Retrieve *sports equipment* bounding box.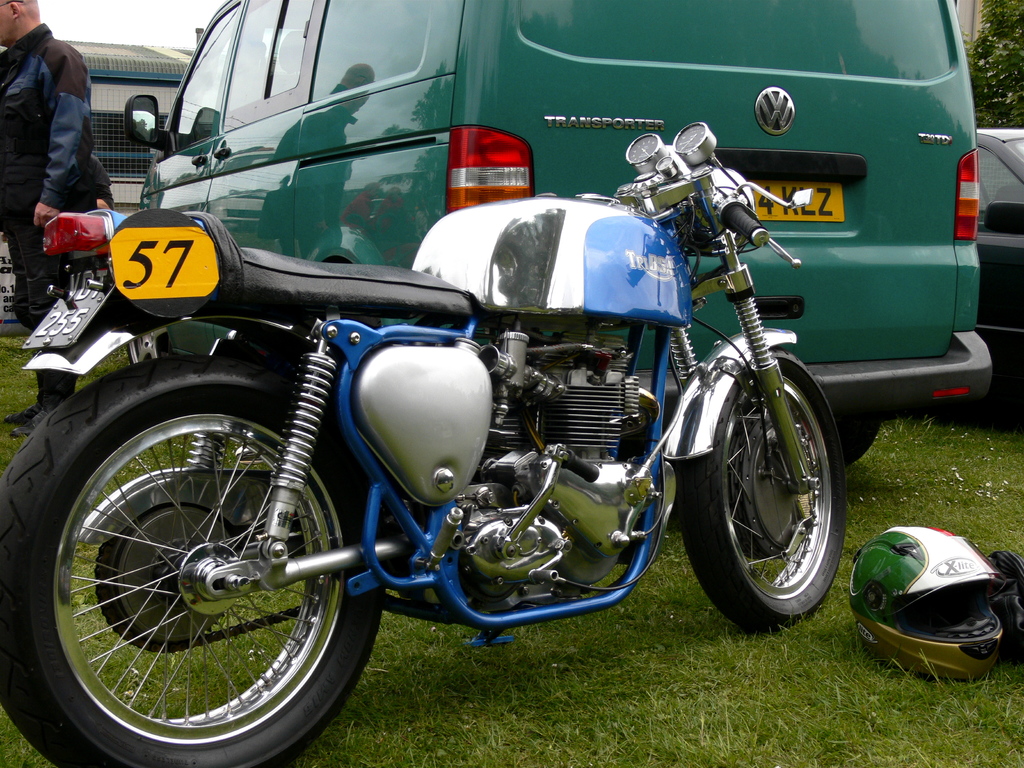
Bounding box: [844, 518, 1005, 680].
